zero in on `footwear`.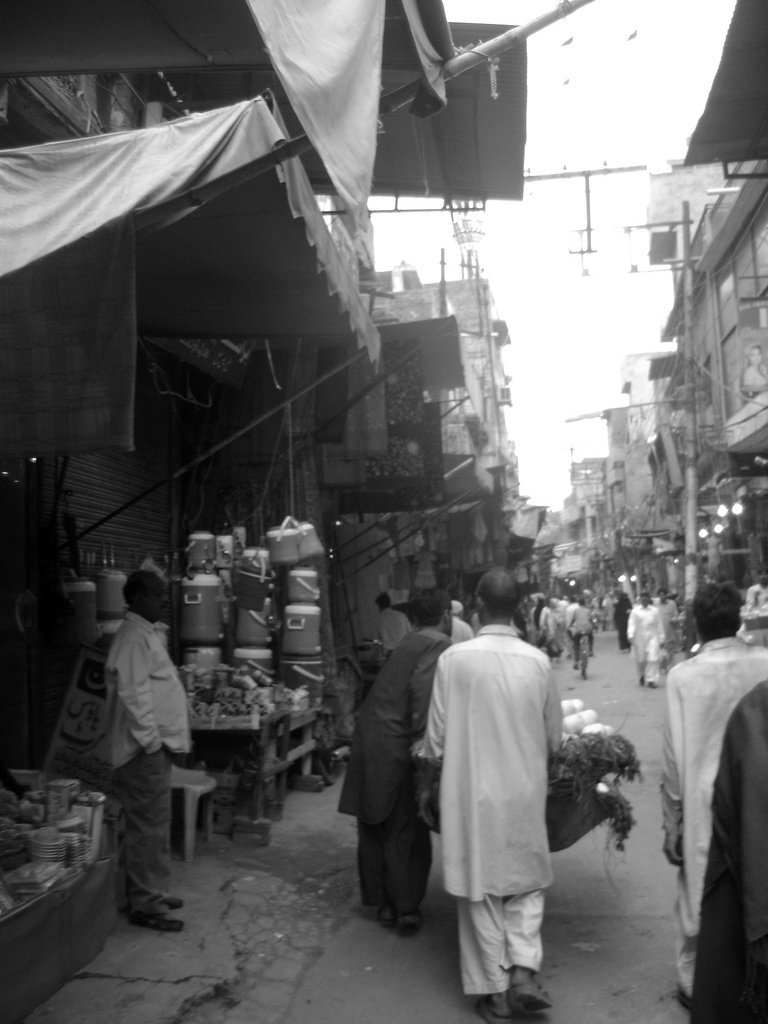
Zeroed in: {"left": 395, "top": 906, "right": 431, "bottom": 934}.
